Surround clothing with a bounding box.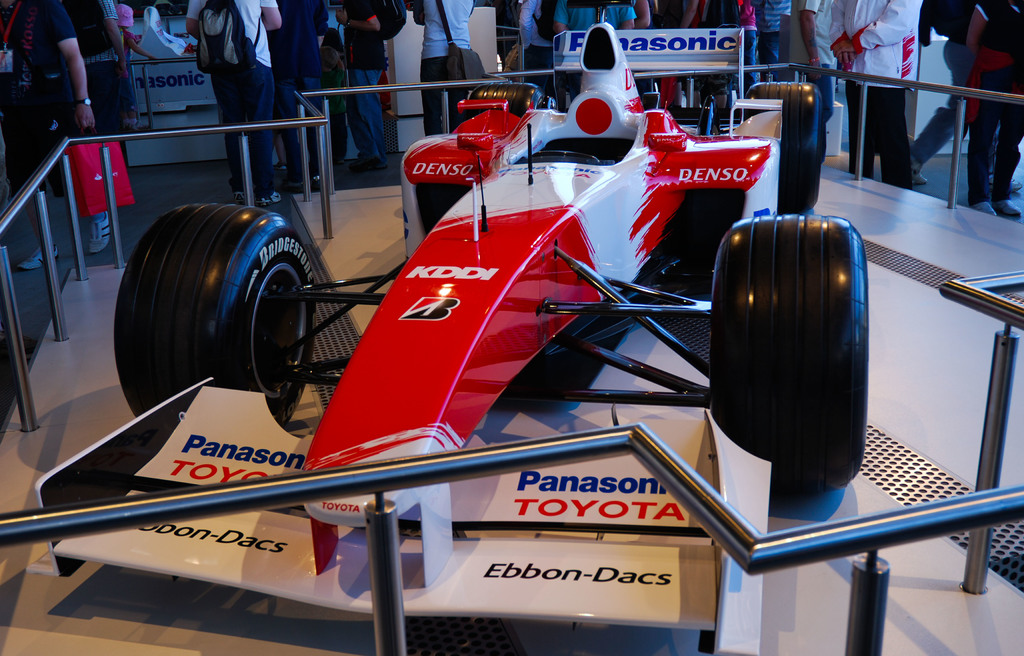
detection(261, 0, 324, 185).
